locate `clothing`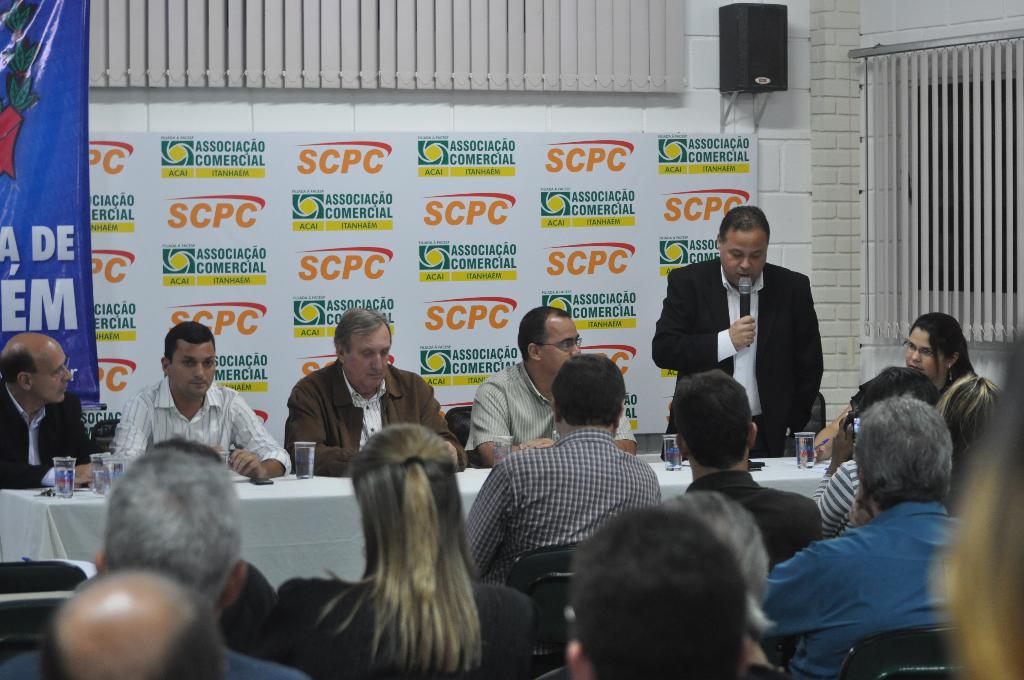
rect(467, 357, 643, 451)
